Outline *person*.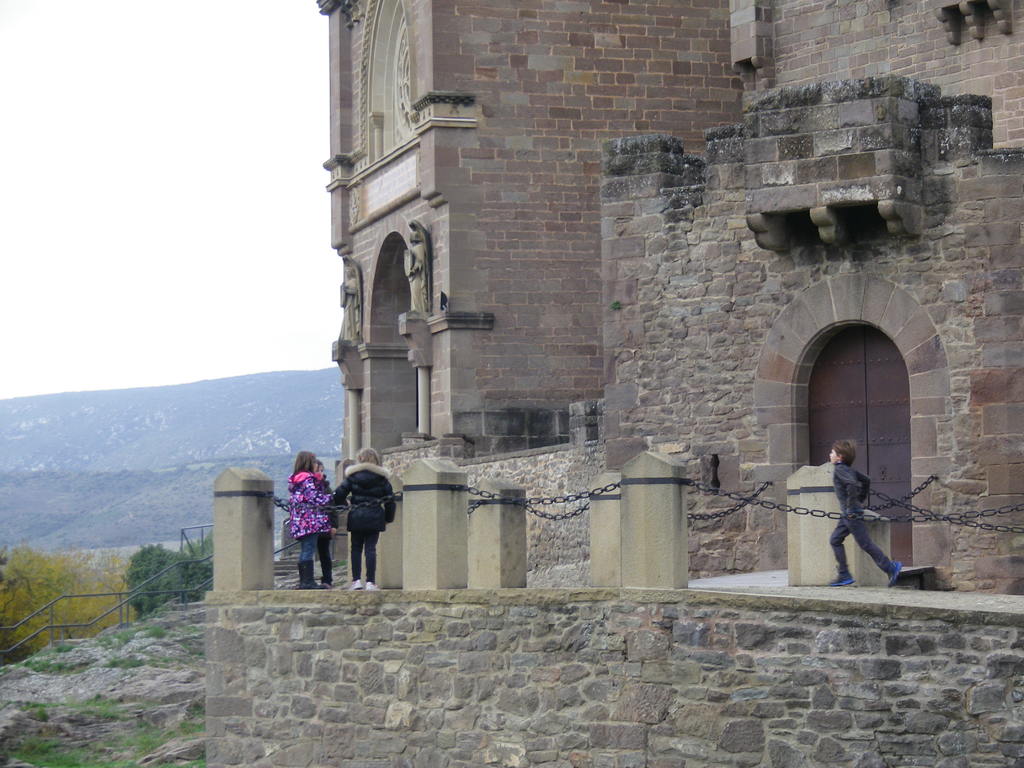
Outline: box=[288, 450, 332, 589].
